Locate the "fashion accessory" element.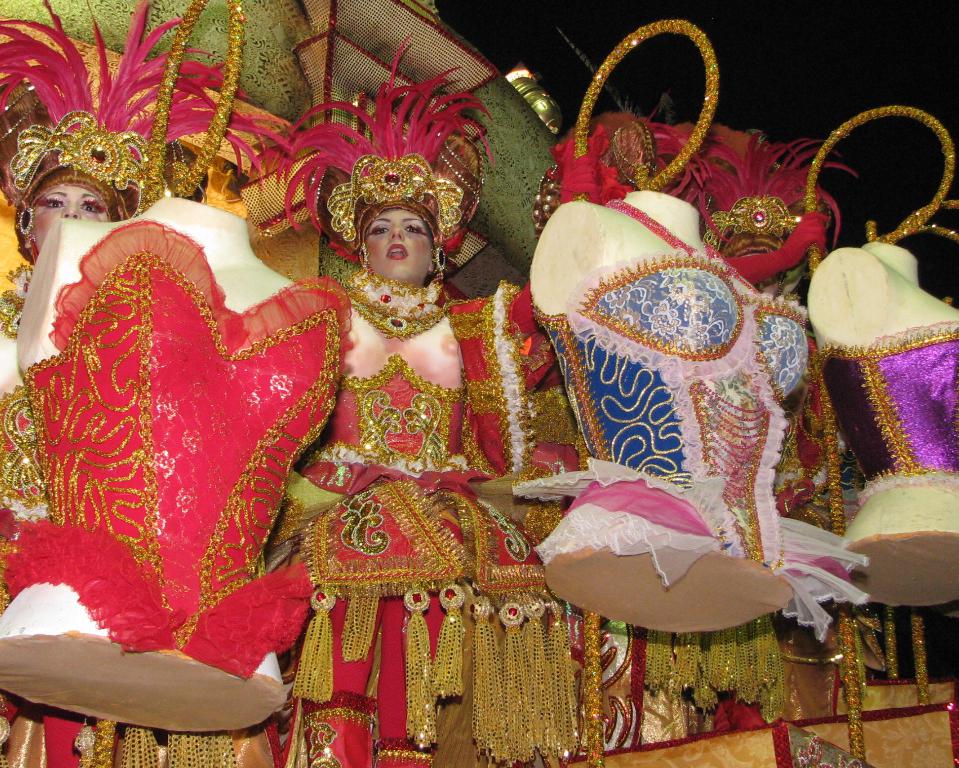
Element bbox: {"x1": 336, "y1": 265, "x2": 445, "y2": 338}.
